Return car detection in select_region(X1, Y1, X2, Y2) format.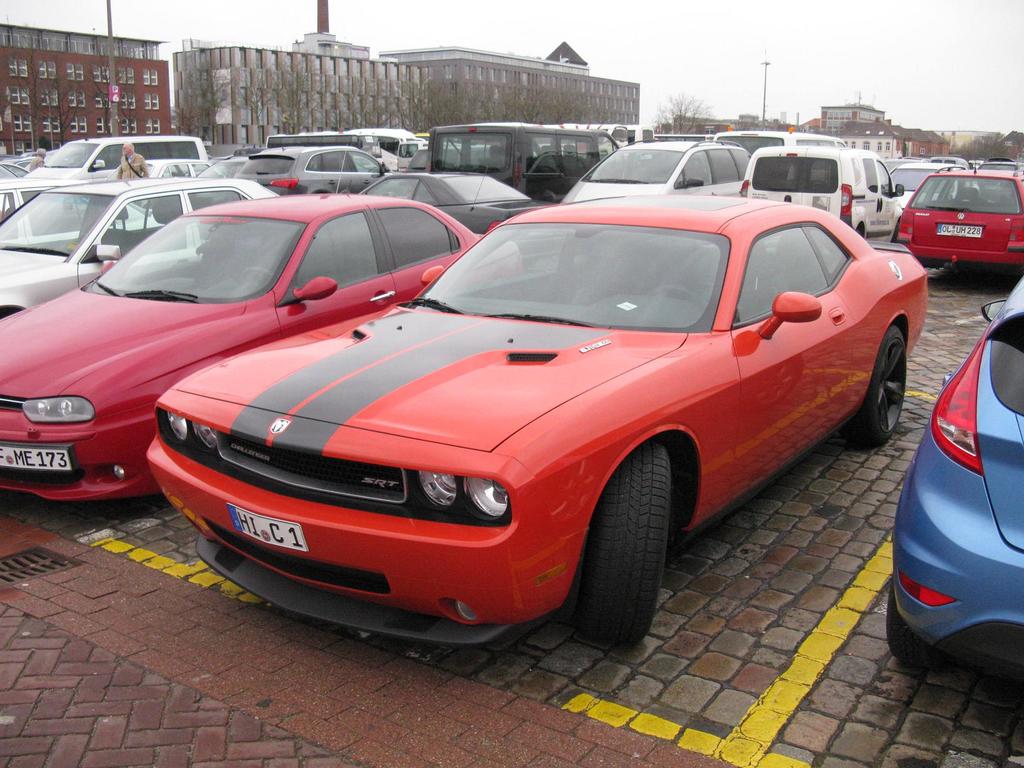
select_region(1, 134, 209, 186).
